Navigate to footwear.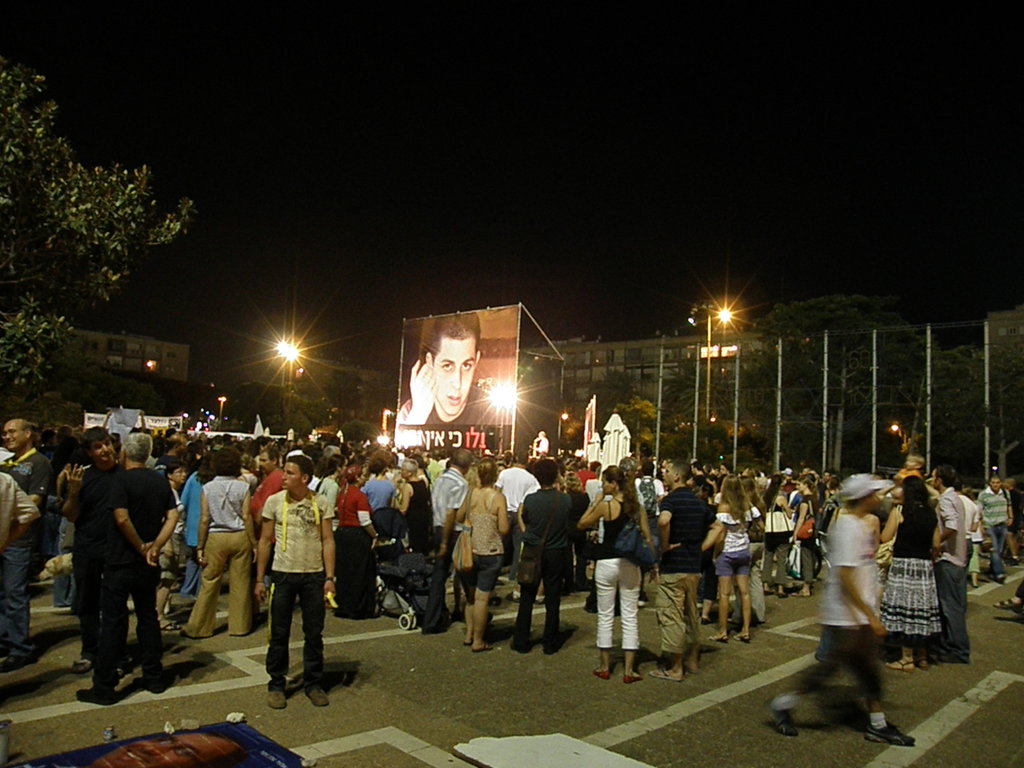
Navigation target: x1=474, y1=643, x2=493, y2=658.
